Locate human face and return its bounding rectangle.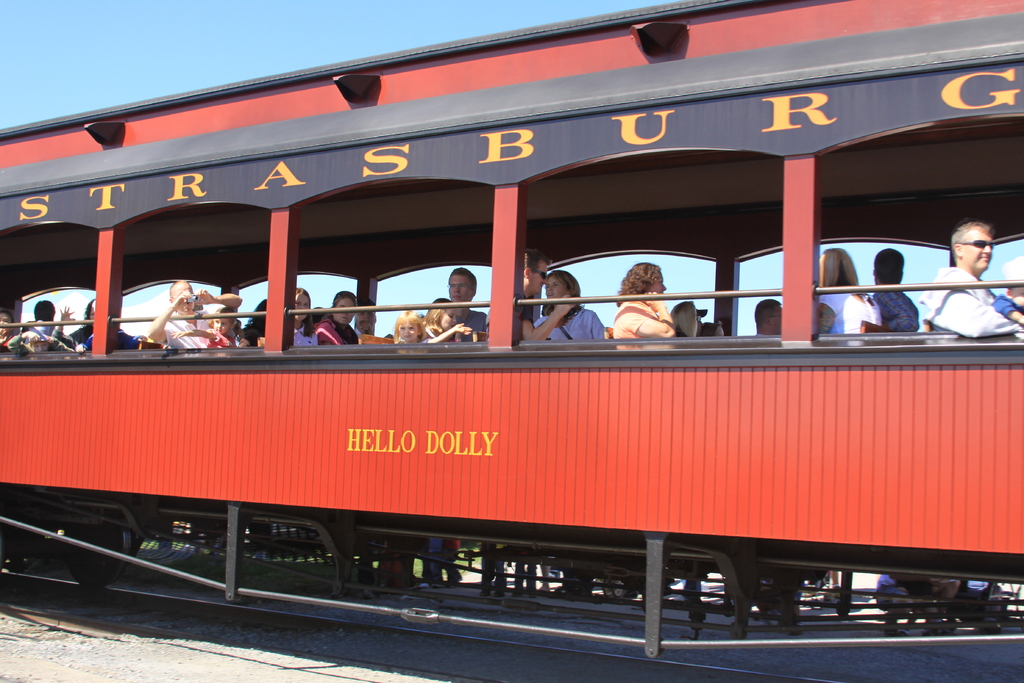
BBox(447, 273, 474, 304).
